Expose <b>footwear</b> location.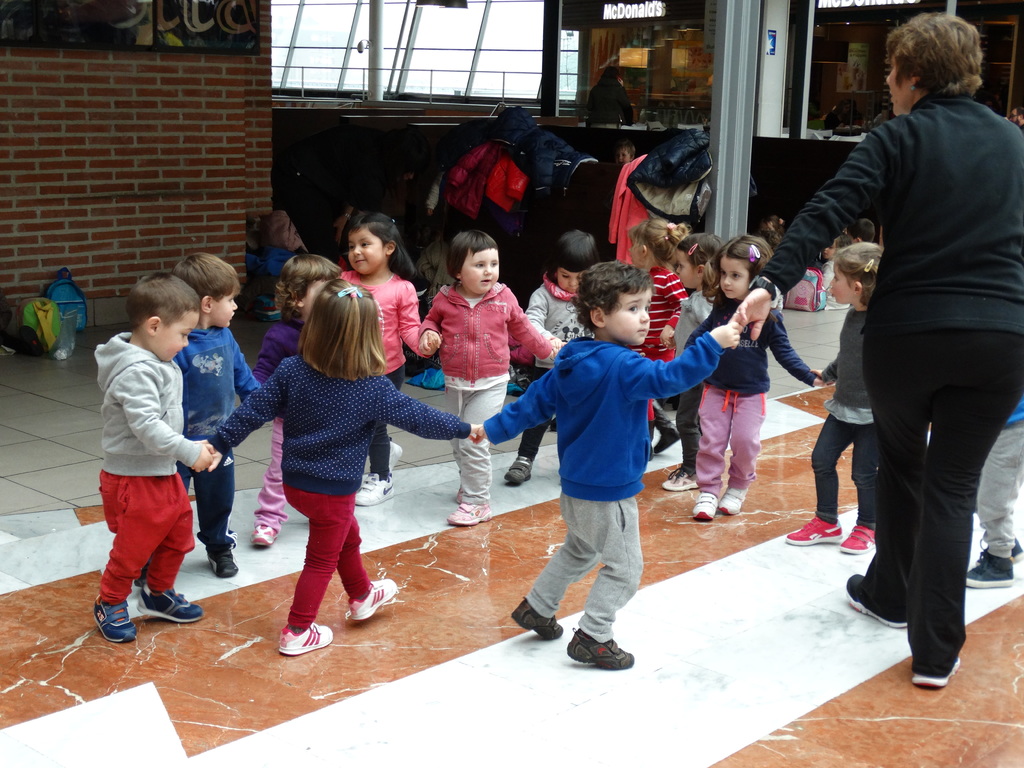
Exposed at [left=1009, top=536, right=1022, bottom=561].
